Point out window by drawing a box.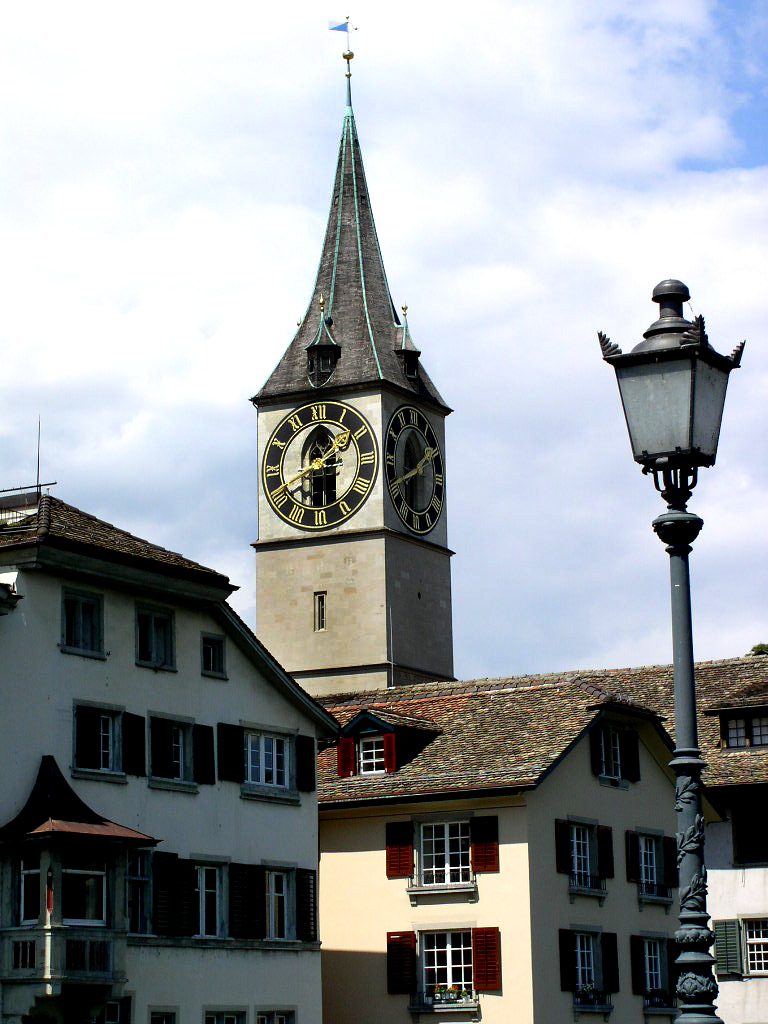
bbox=(11, 938, 36, 975).
